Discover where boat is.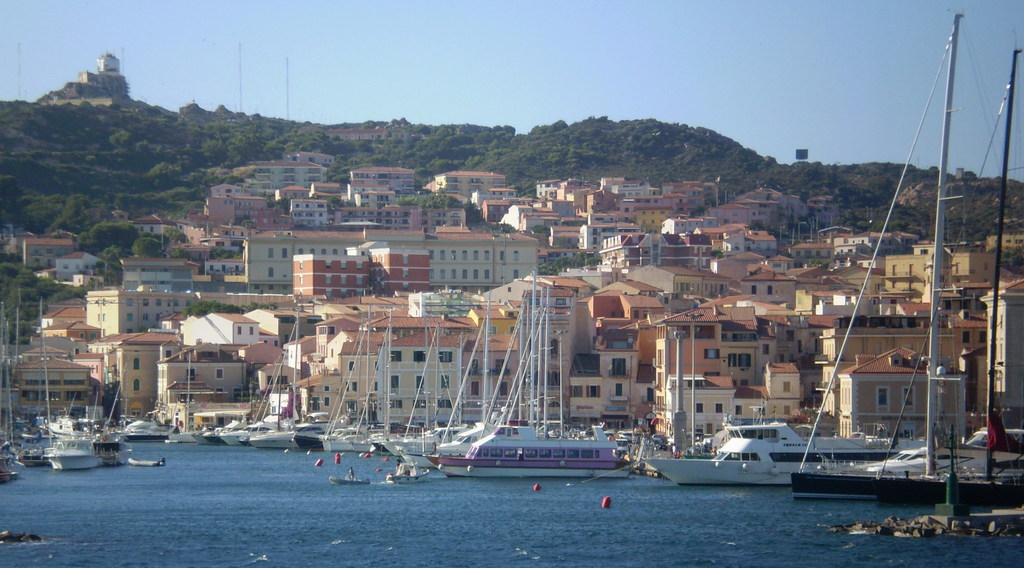
Discovered at {"left": 36, "top": 383, "right": 100, "bottom": 476}.
